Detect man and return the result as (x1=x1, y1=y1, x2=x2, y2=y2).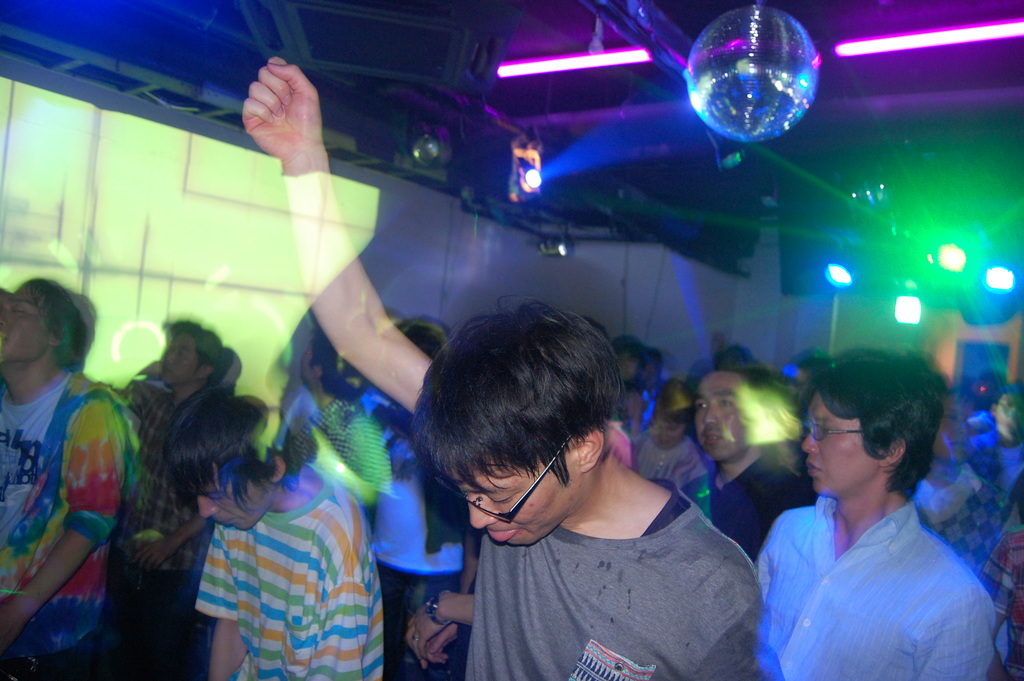
(x1=269, y1=336, x2=385, y2=511).
